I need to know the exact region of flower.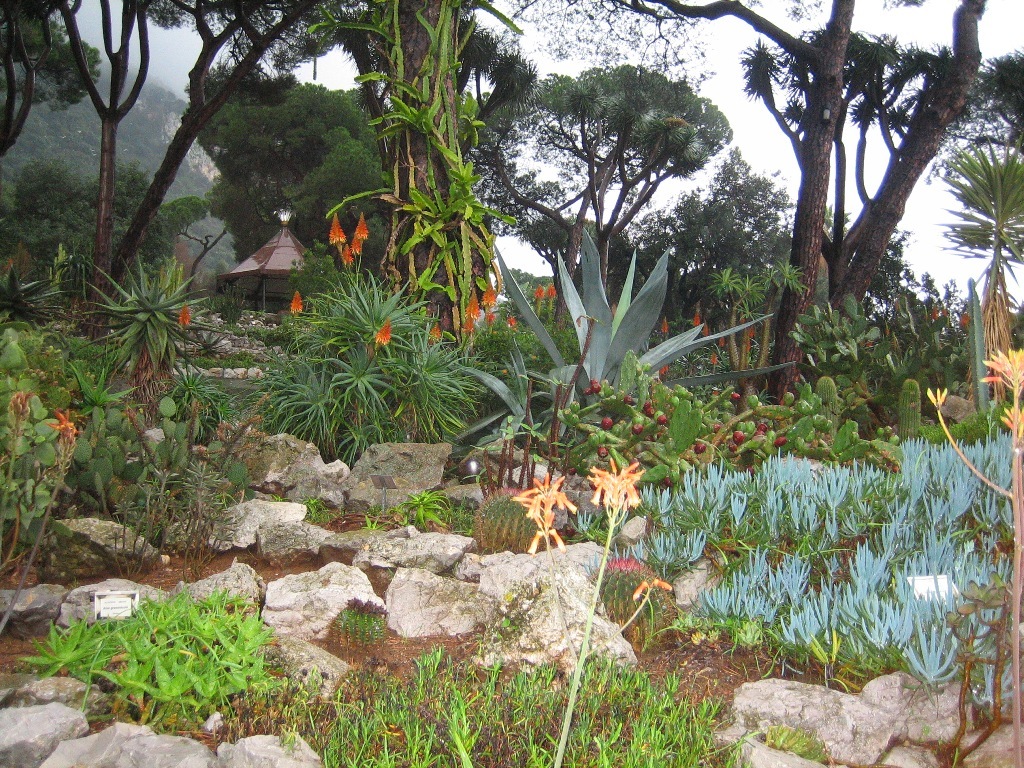
Region: rect(354, 212, 371, 239).
